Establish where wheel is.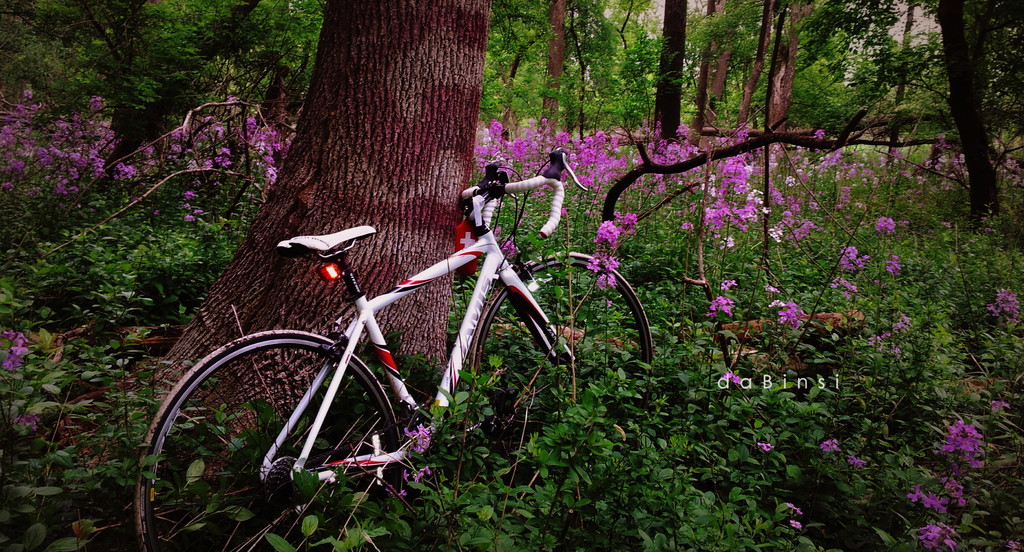
Established at box(468, 249, 656, 374).
